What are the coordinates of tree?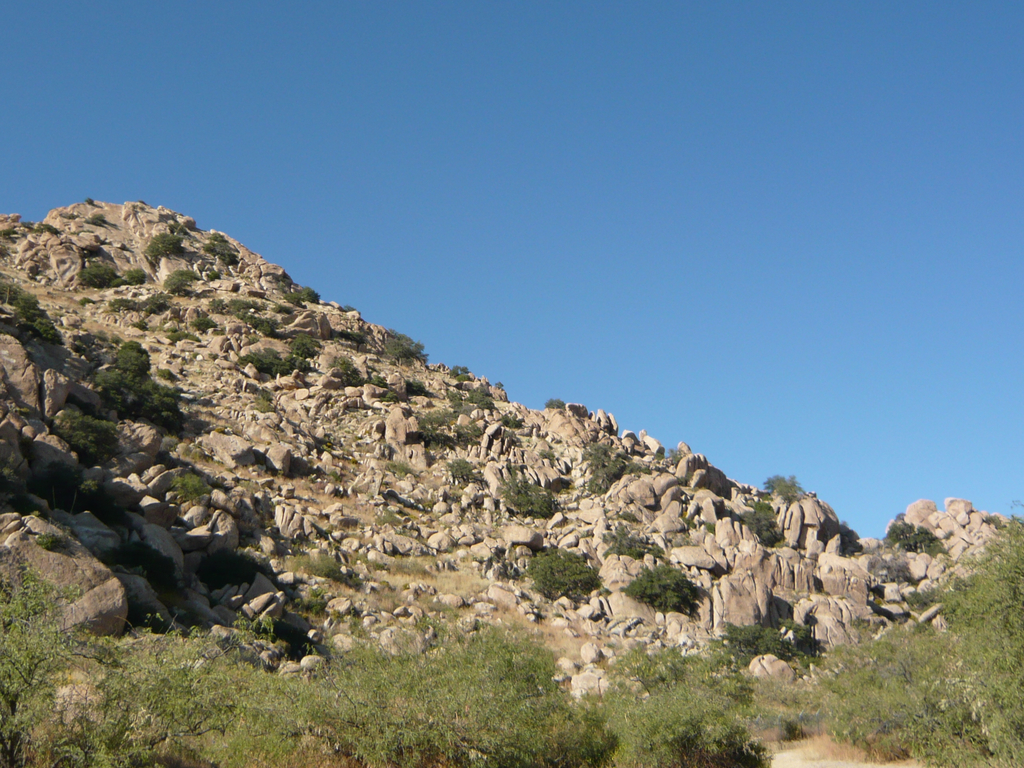
(763, 473, 806, 508).
